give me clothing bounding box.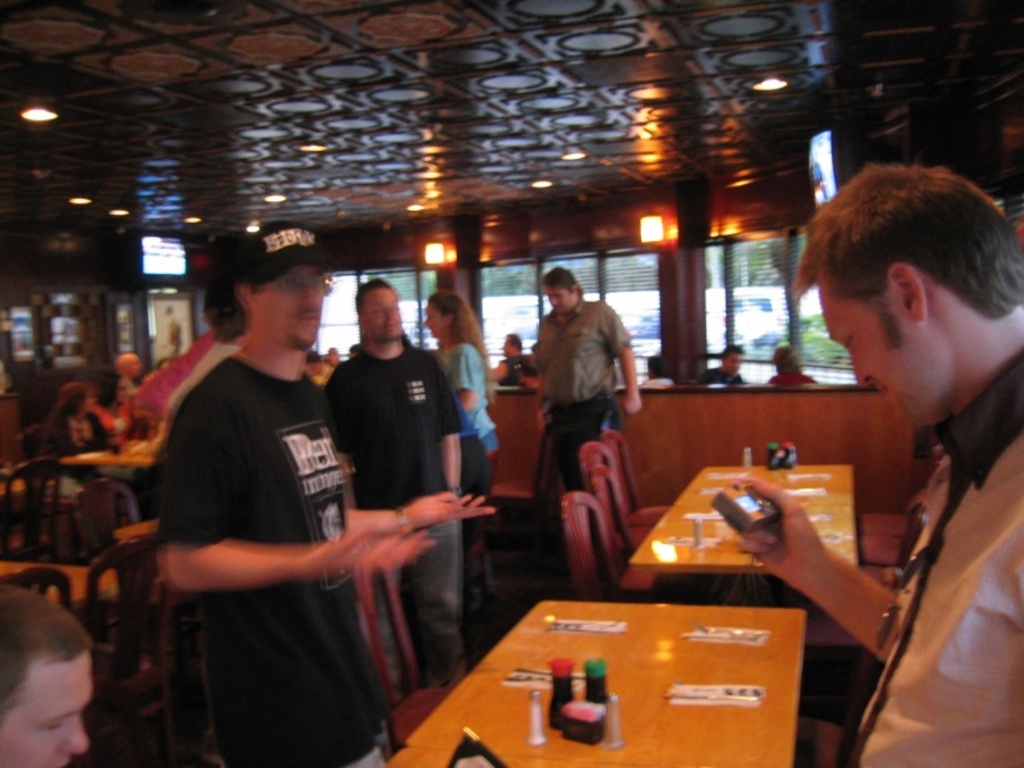
[641,376,673,383].
